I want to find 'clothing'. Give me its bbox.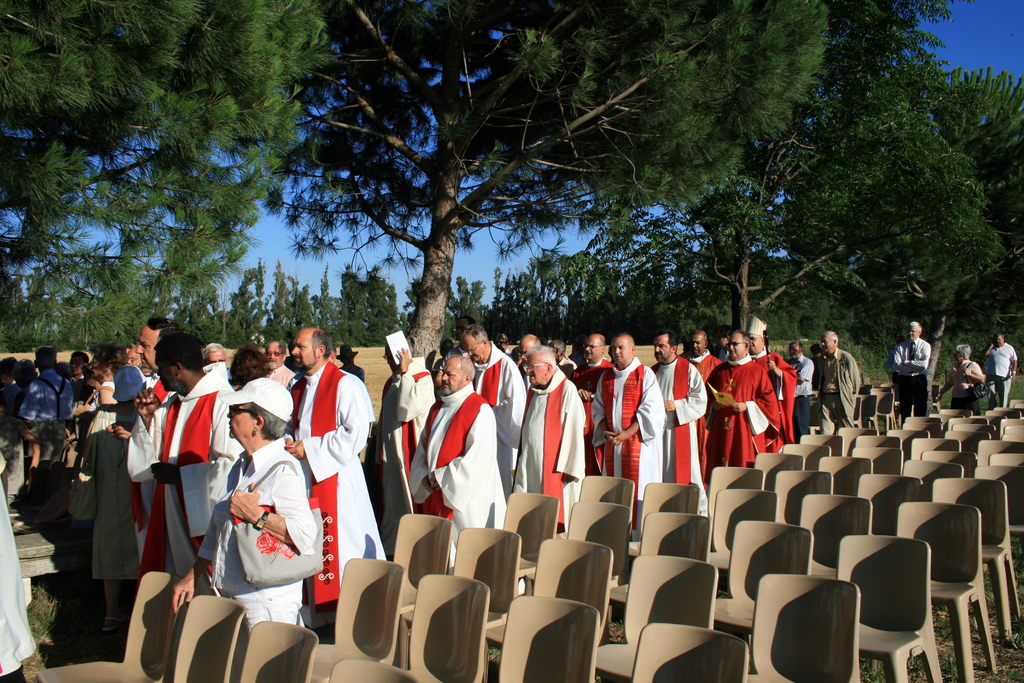
BBox(690, 347, 717, 394).
